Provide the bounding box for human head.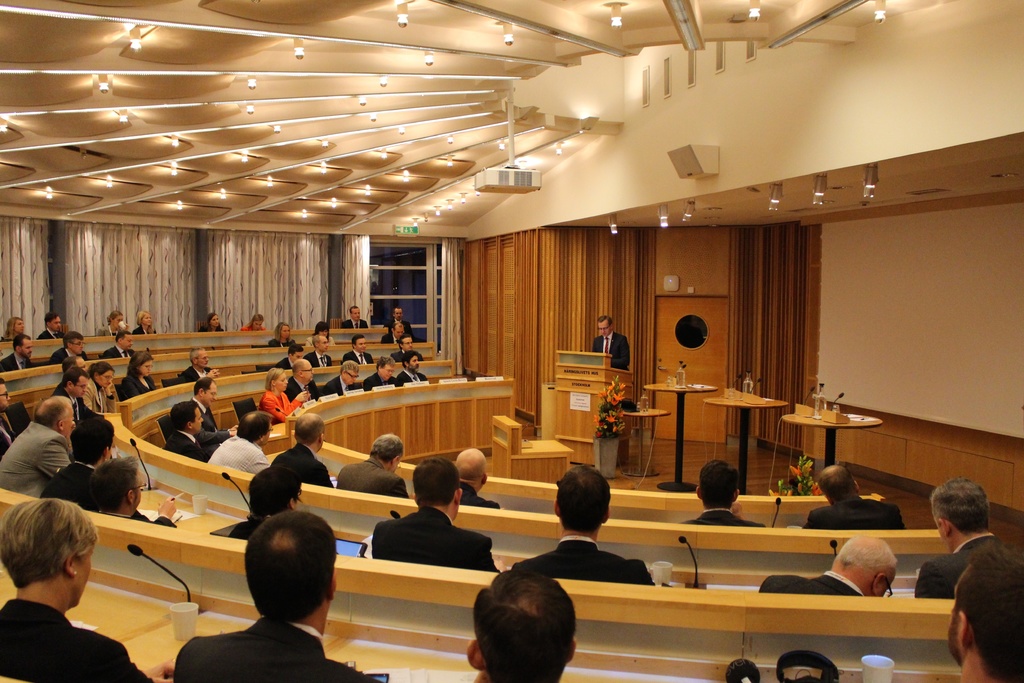
box(0, 375, 10, 411).
